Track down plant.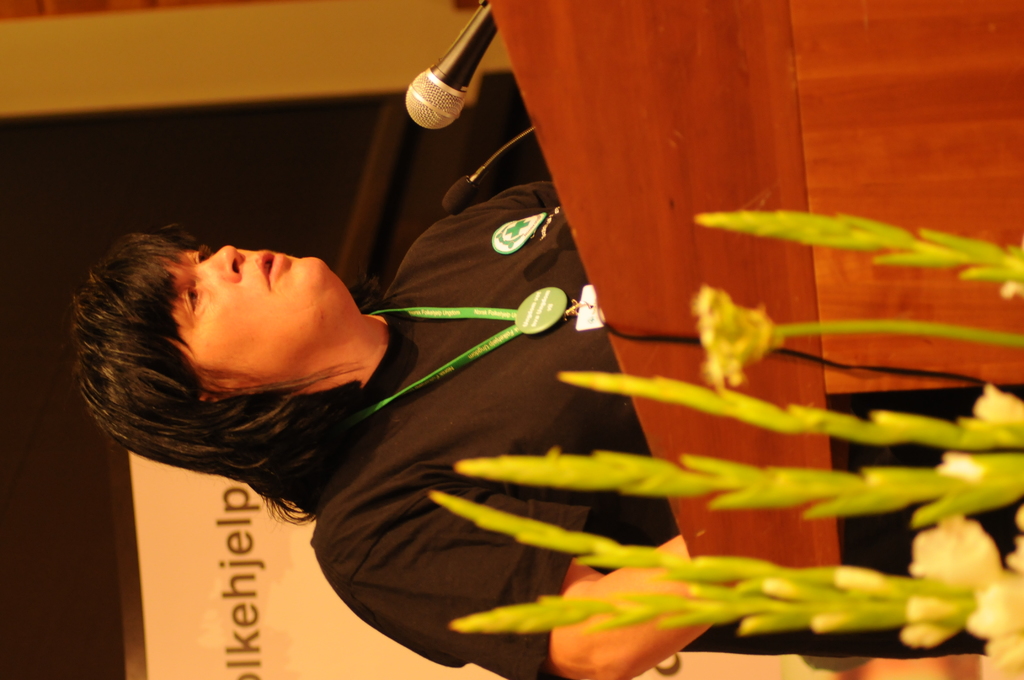
Tracked to {"left": 691, "top": 281, "right": 1023, "bottom": 406}.
